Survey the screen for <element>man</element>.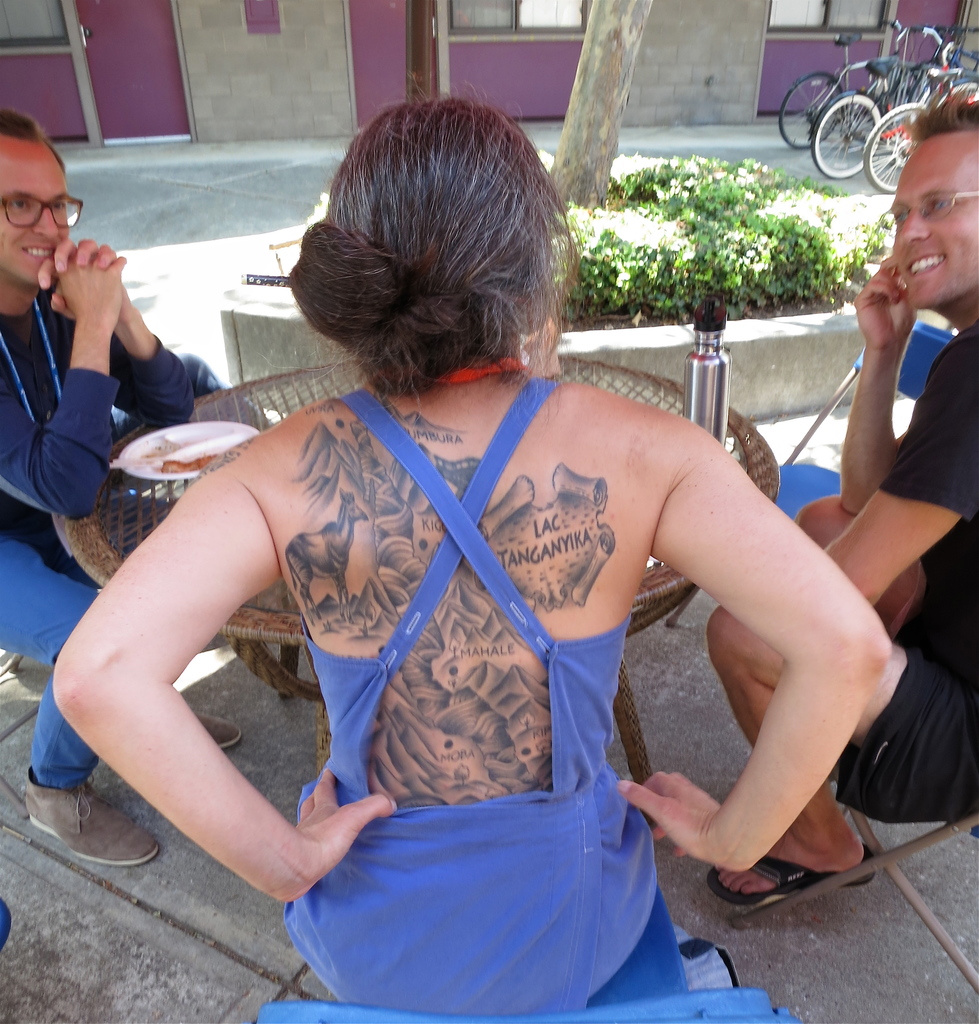
Survey found: (699, 93, 978, 898).
